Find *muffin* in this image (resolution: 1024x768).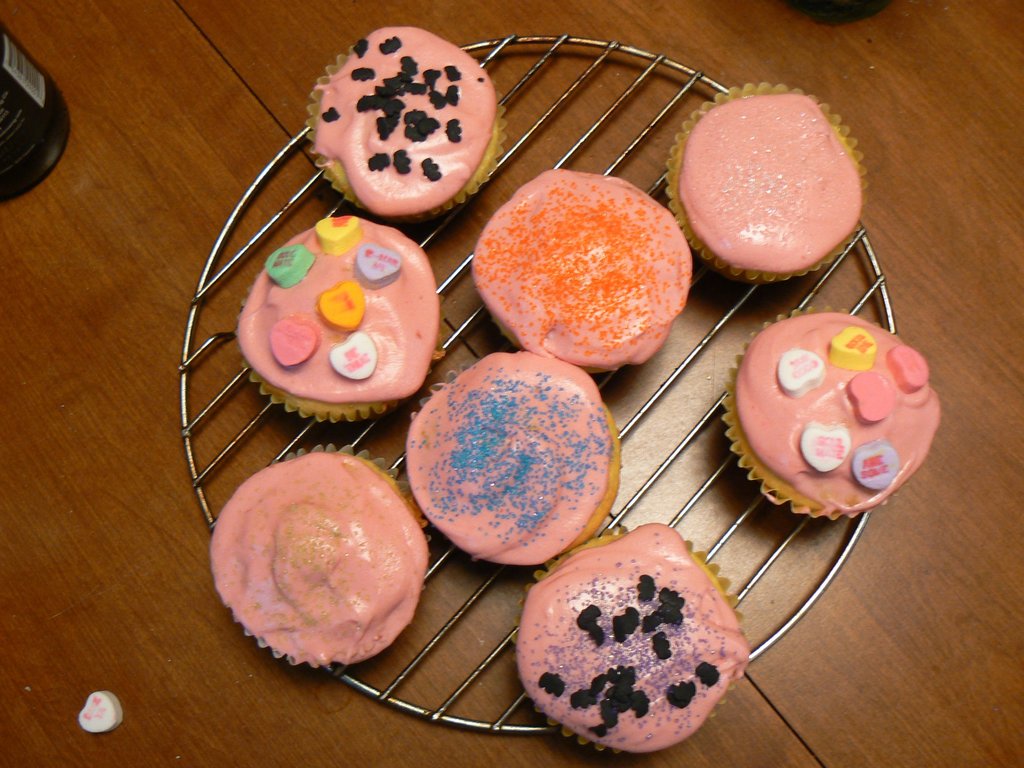
box=[509, 521, 744, 758].
